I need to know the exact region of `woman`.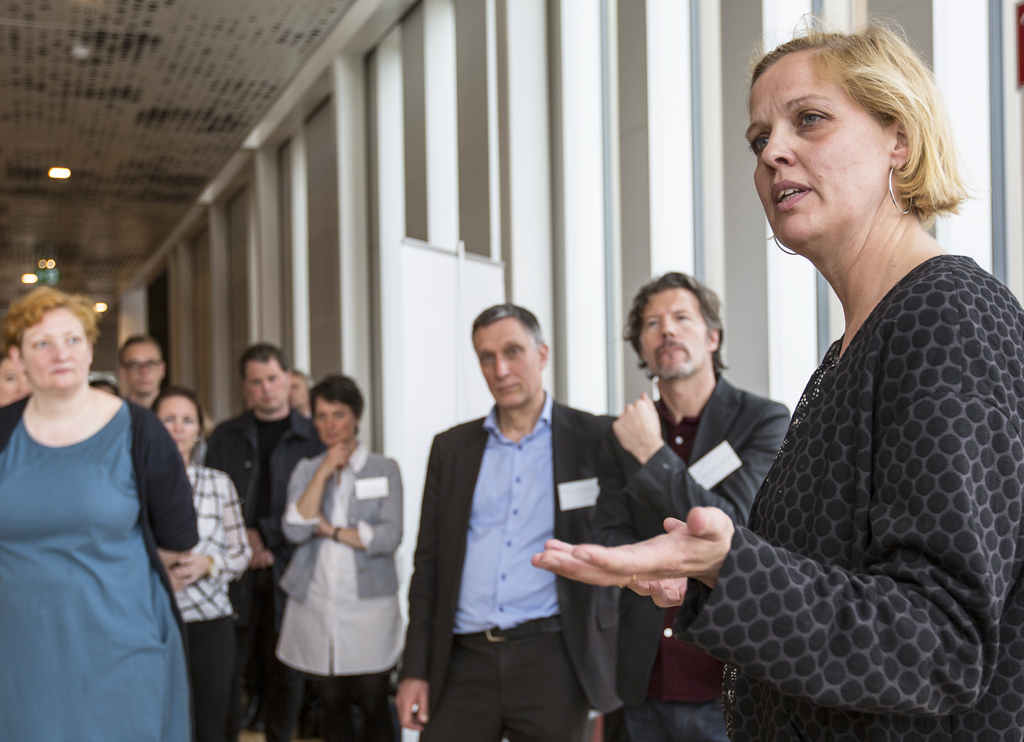
Region: [left=529, top=17, right=1023, bottom=741].
